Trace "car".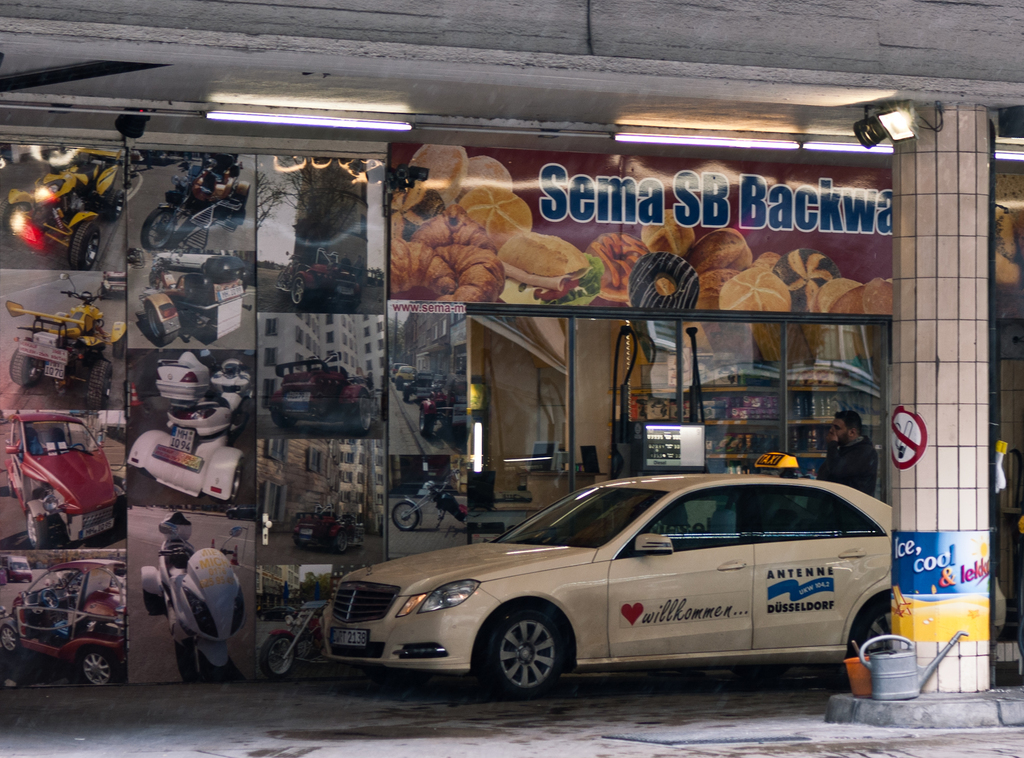
Traced to <bbox>269, 357, 374, 436</bbox>.
